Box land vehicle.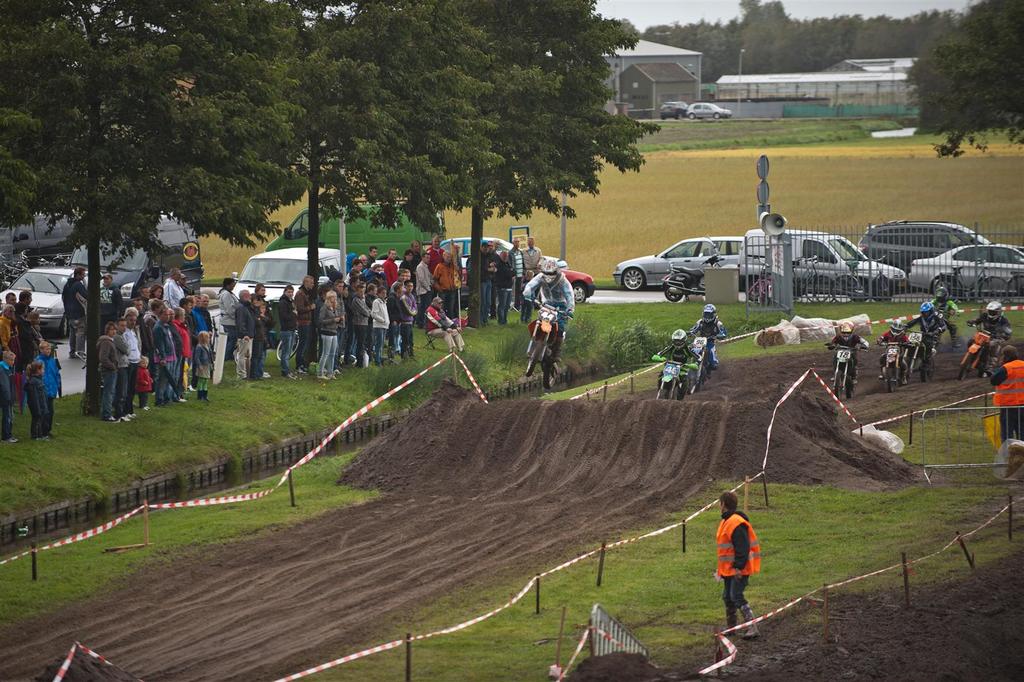
BBox(2, 265, 81, 334).
